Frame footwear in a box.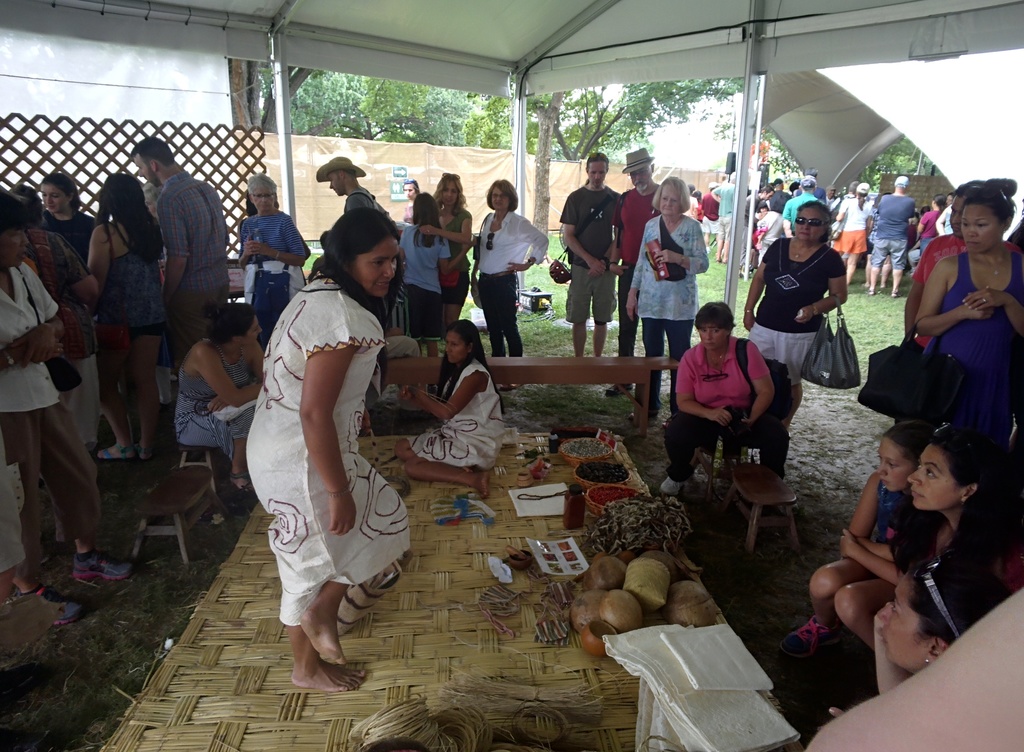
[left=15, top=585, right=83, bottom=628].
